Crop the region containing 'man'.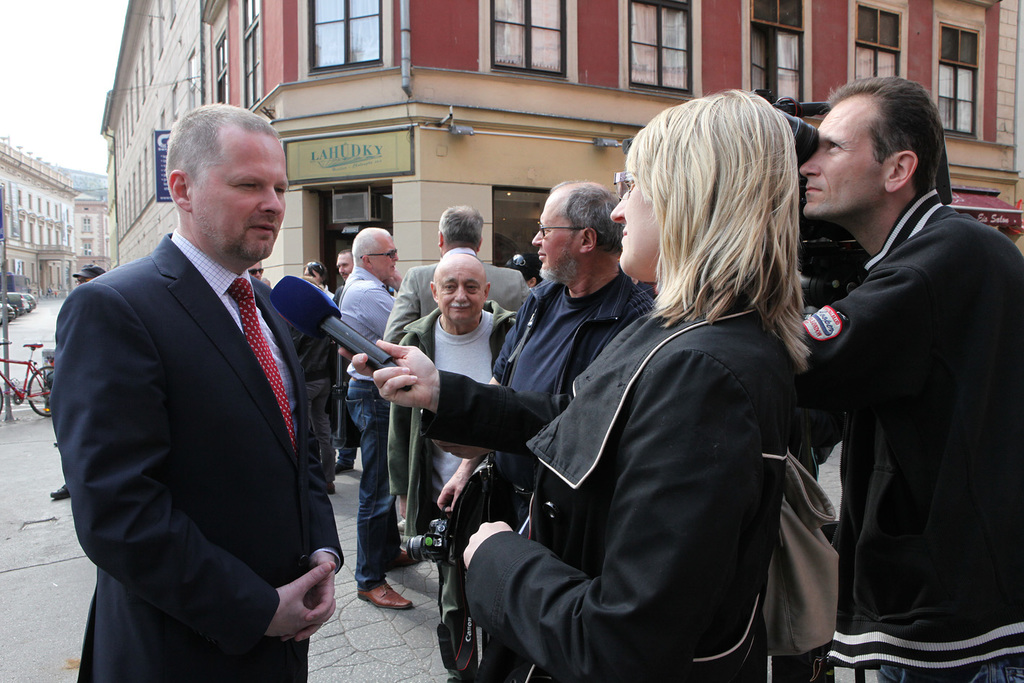
Crop region: x1=50 y1=262 x2=106 y2=499.
